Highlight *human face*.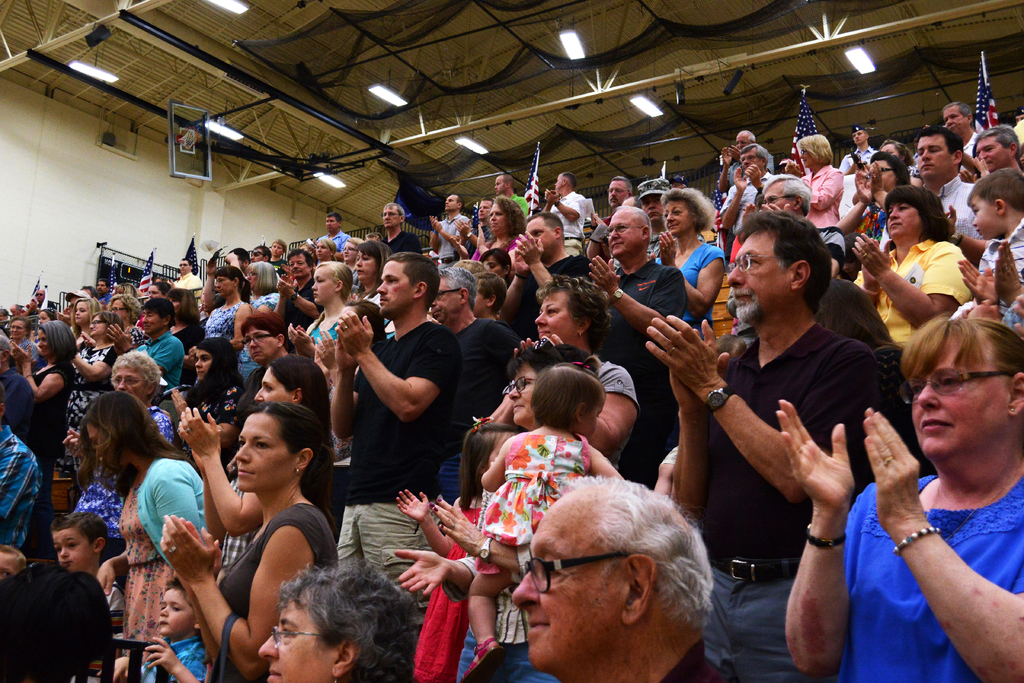
Highlighted region: (left=609, top=206, right=645, bottom=257).
